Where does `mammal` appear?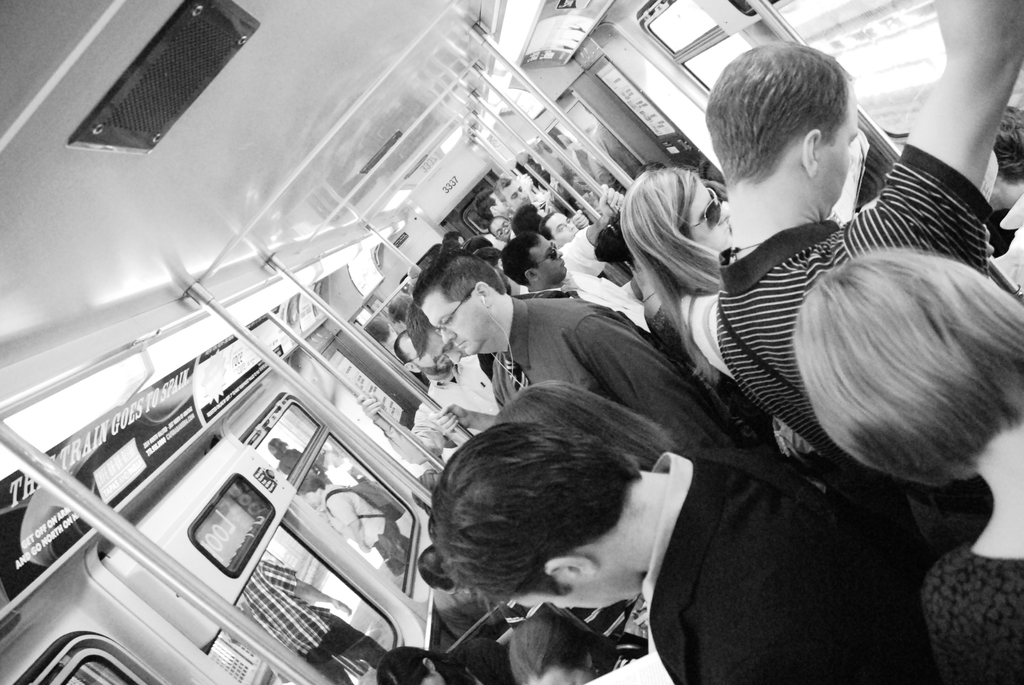
Appears at <box>244,563,388,684</box>.
